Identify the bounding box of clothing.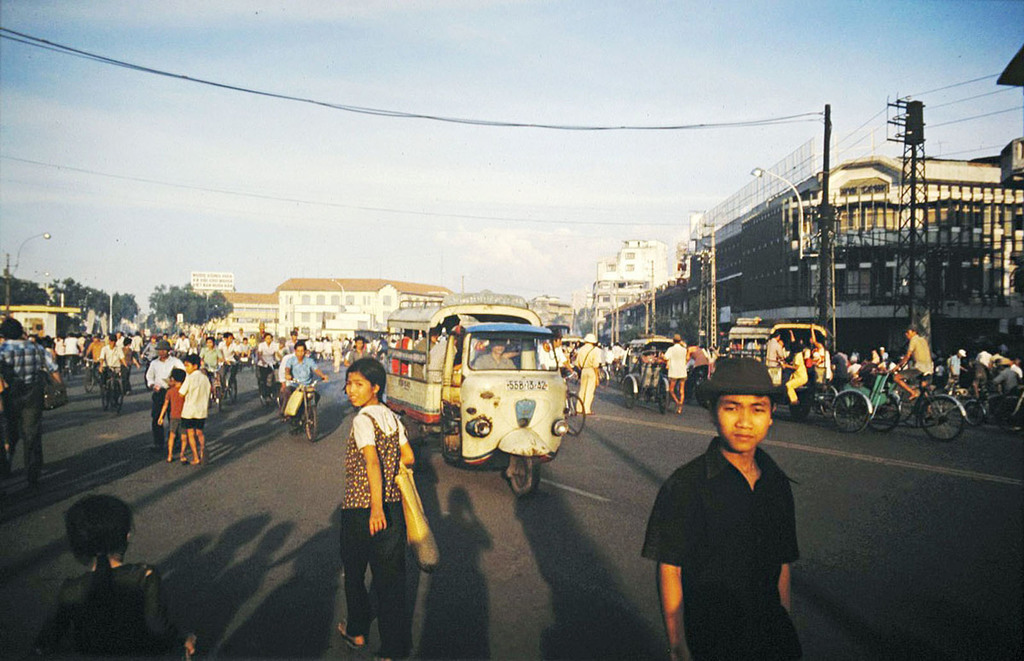
rect(691, 348, 709, 390).
